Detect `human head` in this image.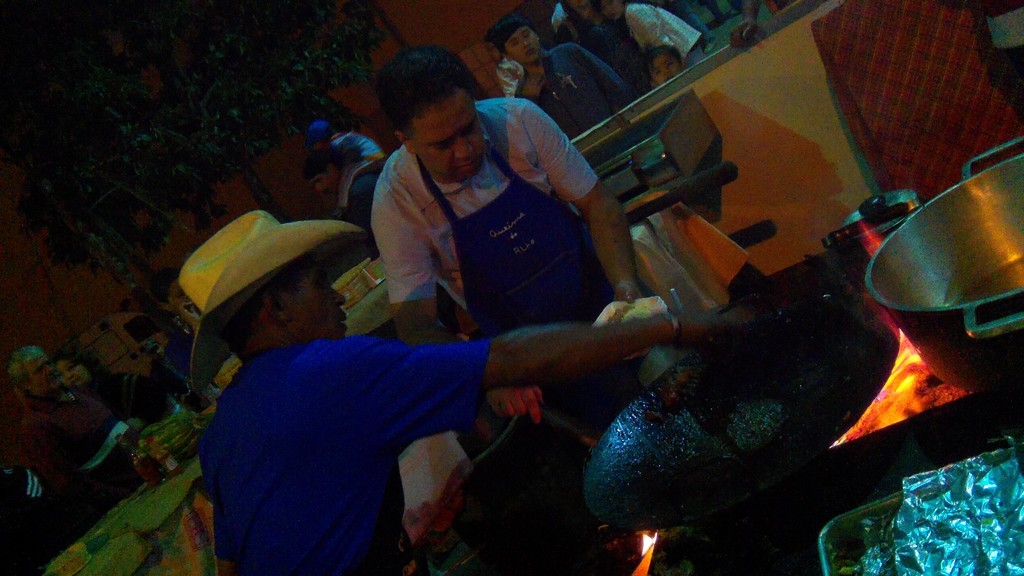
Detection: <region>560, 0, 598, 26</region>.
